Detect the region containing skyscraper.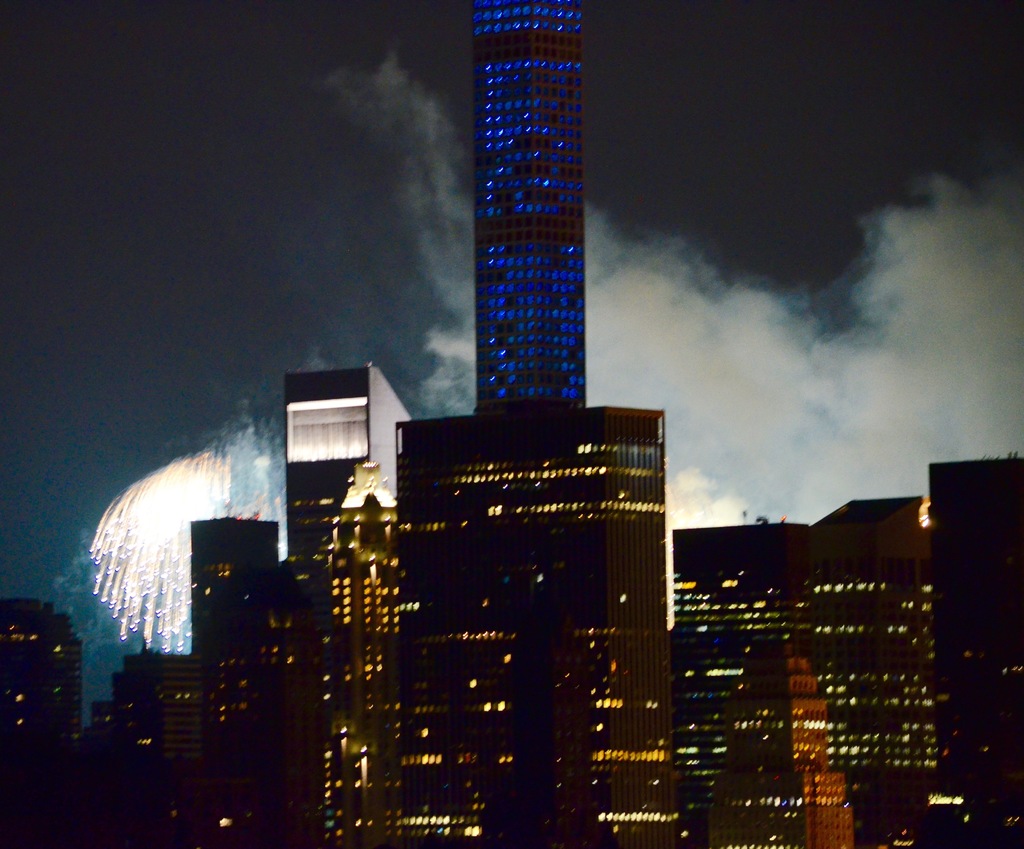
Rect(392, 404, 675, 848).
